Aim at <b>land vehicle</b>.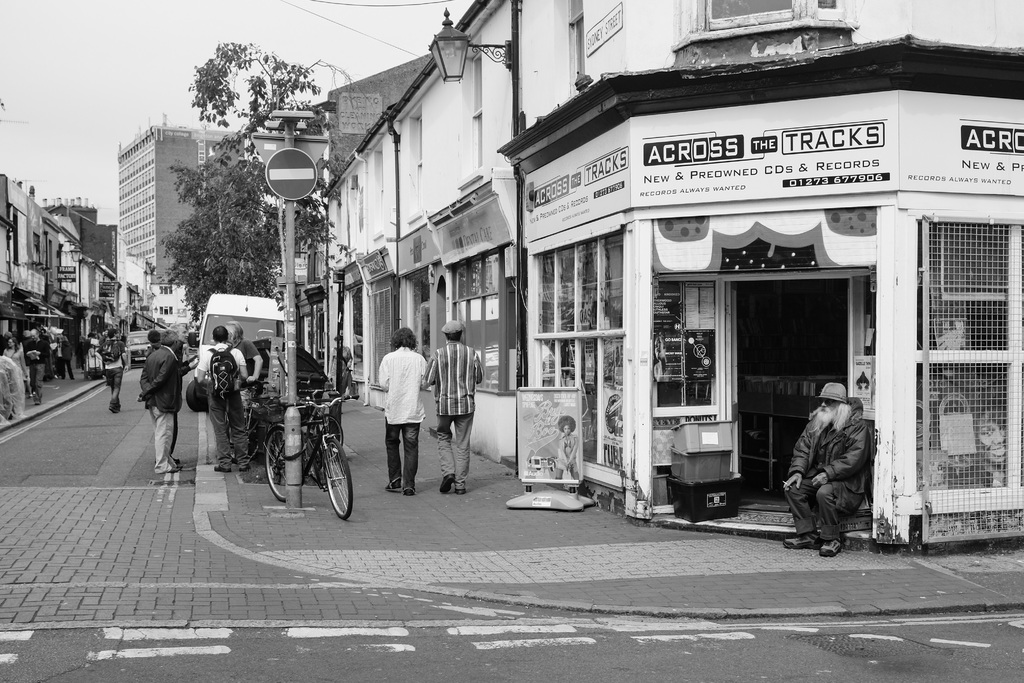
Aimed at select_region(185, 295, 286, 411).
